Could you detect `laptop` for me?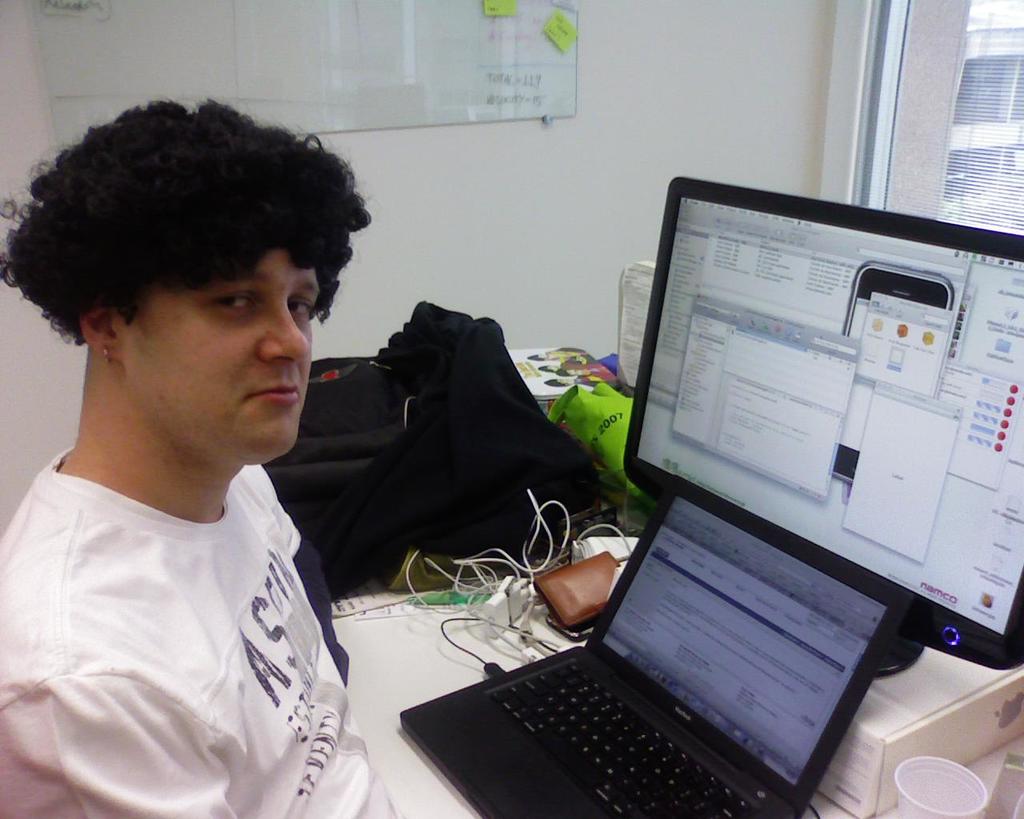
Detection result: pyautogui.locateOnScreen(419, 347, 913, 817).
